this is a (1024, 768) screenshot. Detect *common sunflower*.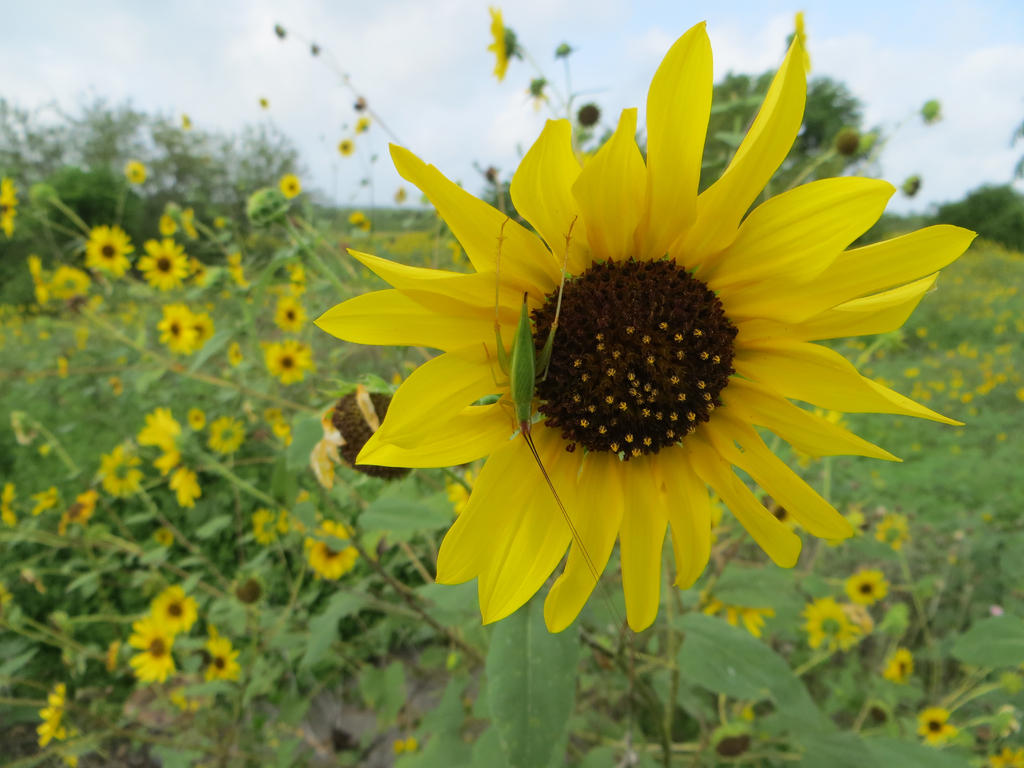
pyautogui.locateOnScreen(52, 265, 92, 297).
